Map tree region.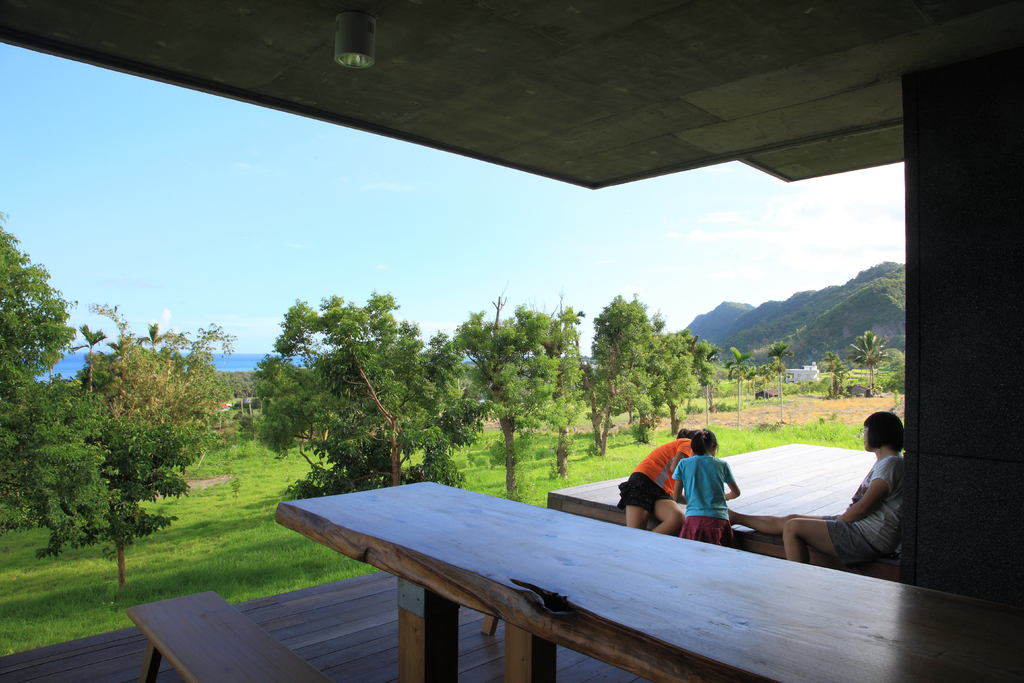
Mapped to [left=587, top=296, right=673, bottom=461].
